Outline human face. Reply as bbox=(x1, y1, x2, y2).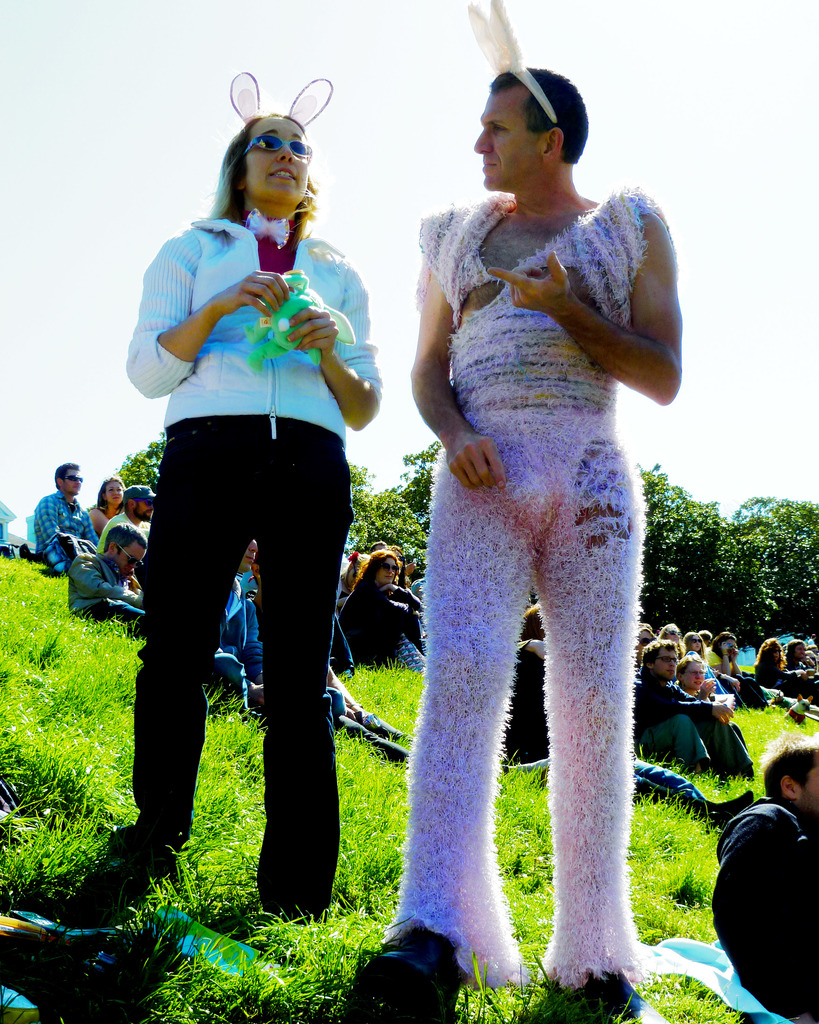
bbox=(372, 560, 399, 595).
